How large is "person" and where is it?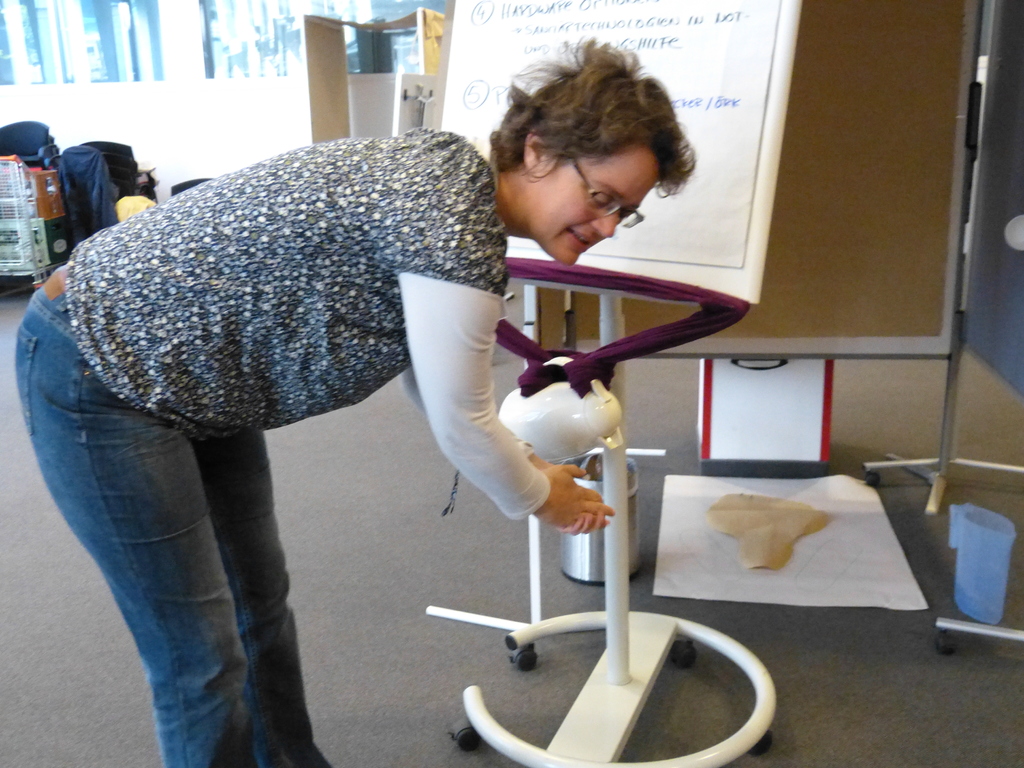
Bounding box: [x1=28, y1=103, x2=600, y2=767].
